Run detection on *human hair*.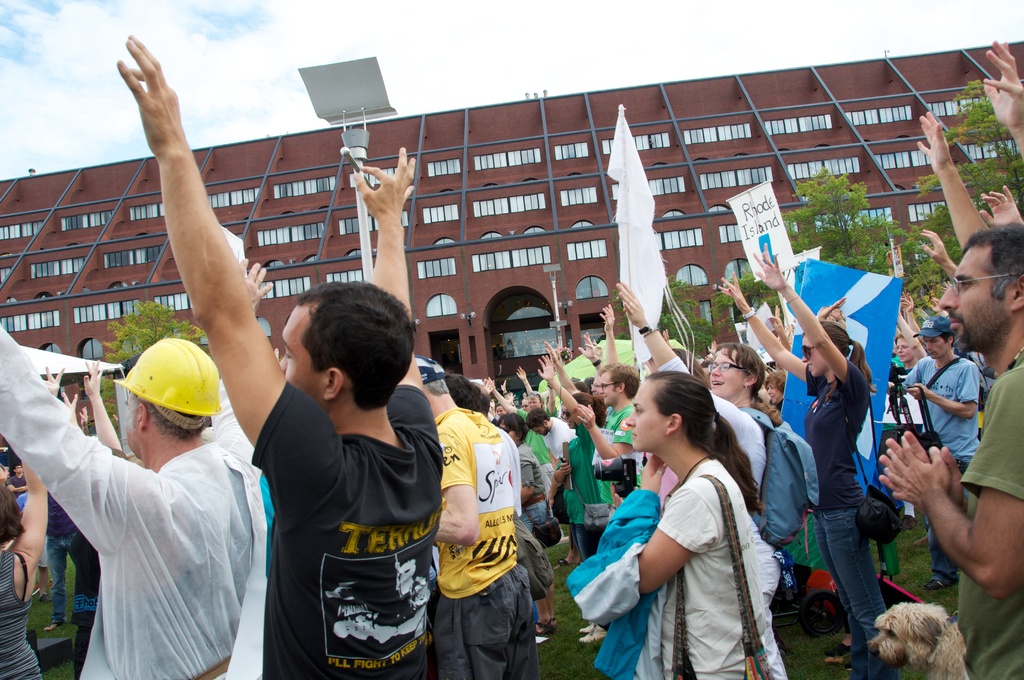
Result: 575,380,593,408.
